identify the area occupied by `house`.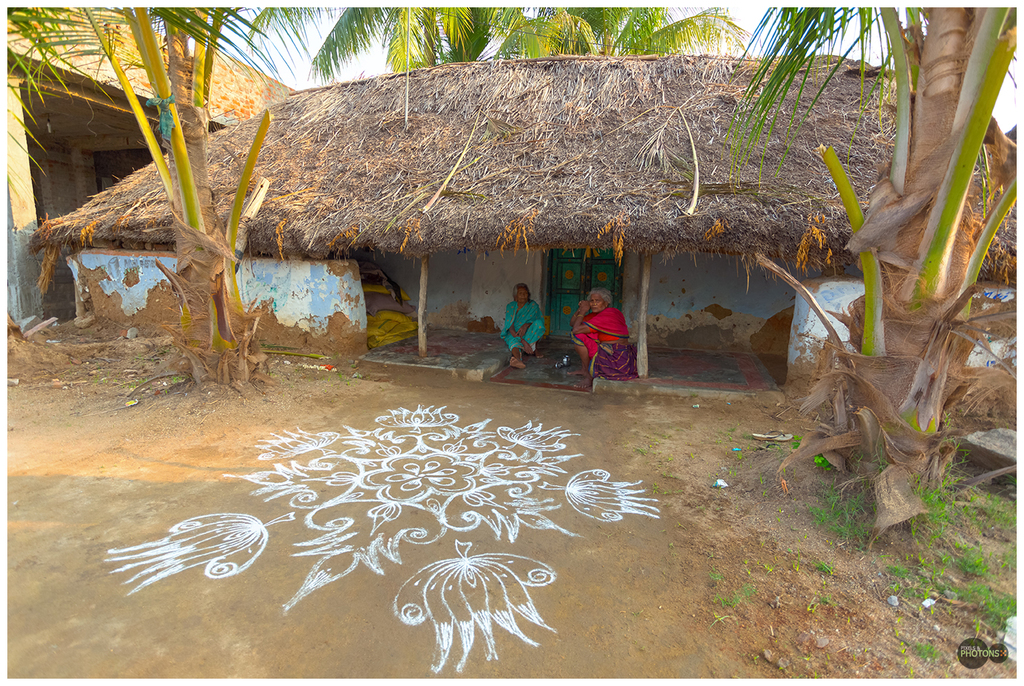
Area: box(10, 12, 959, 405).
